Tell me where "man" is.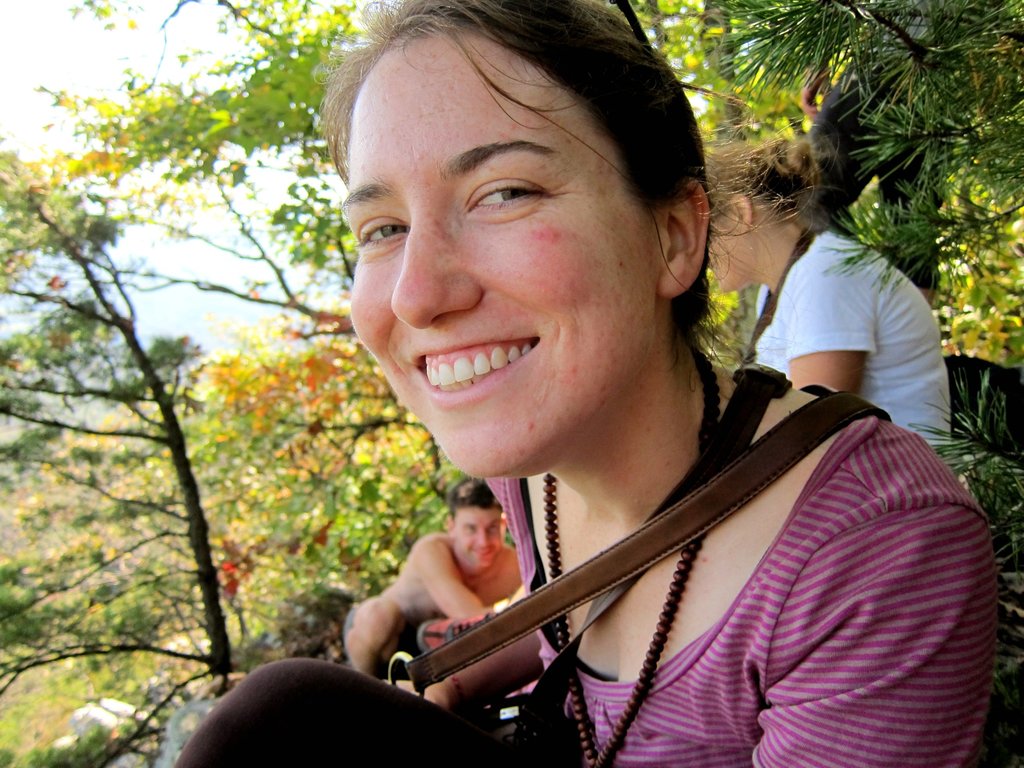
"man" is at (left=332, top=483, right=541, bottom=691).
